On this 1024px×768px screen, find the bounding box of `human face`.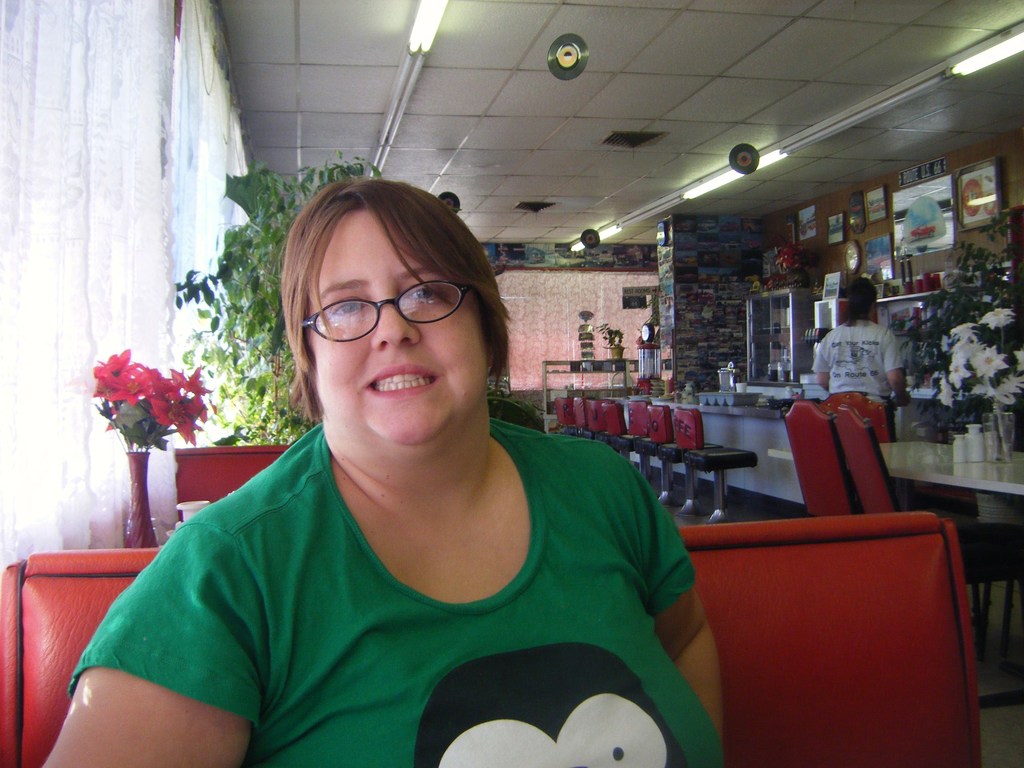
Bounding box: bbox=[307, 203, 477, 461].
